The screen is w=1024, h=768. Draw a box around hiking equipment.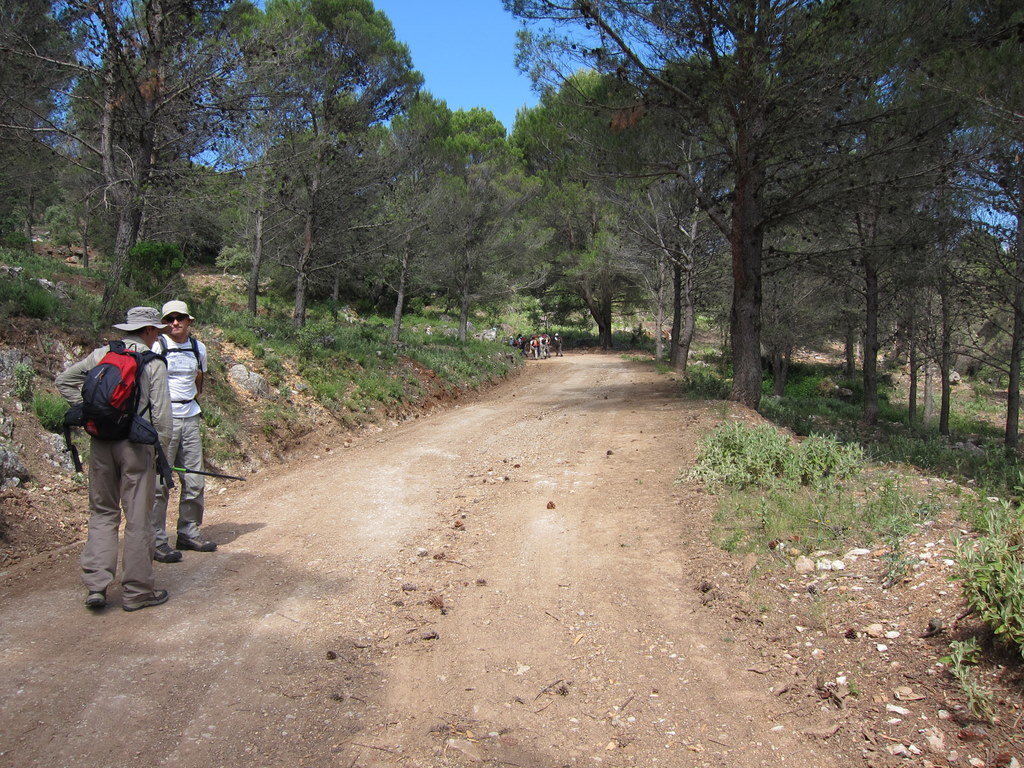
[78,336,166,443].
